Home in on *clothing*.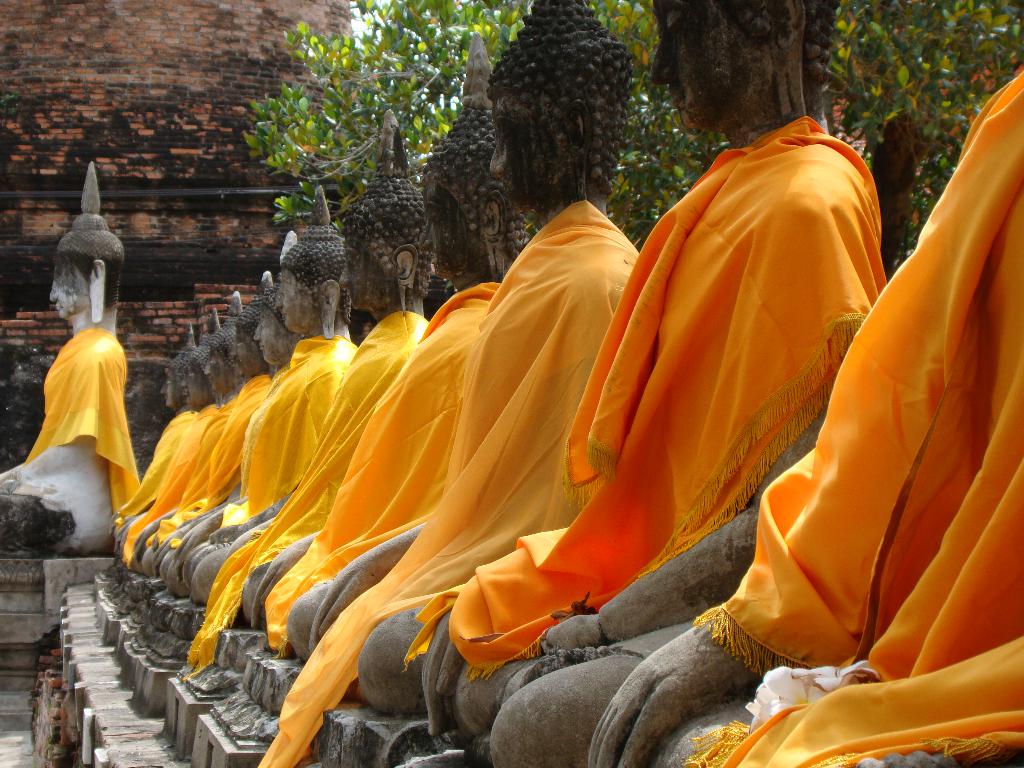
Homed in at (left=222, top=331, right=364, bottom=535).
